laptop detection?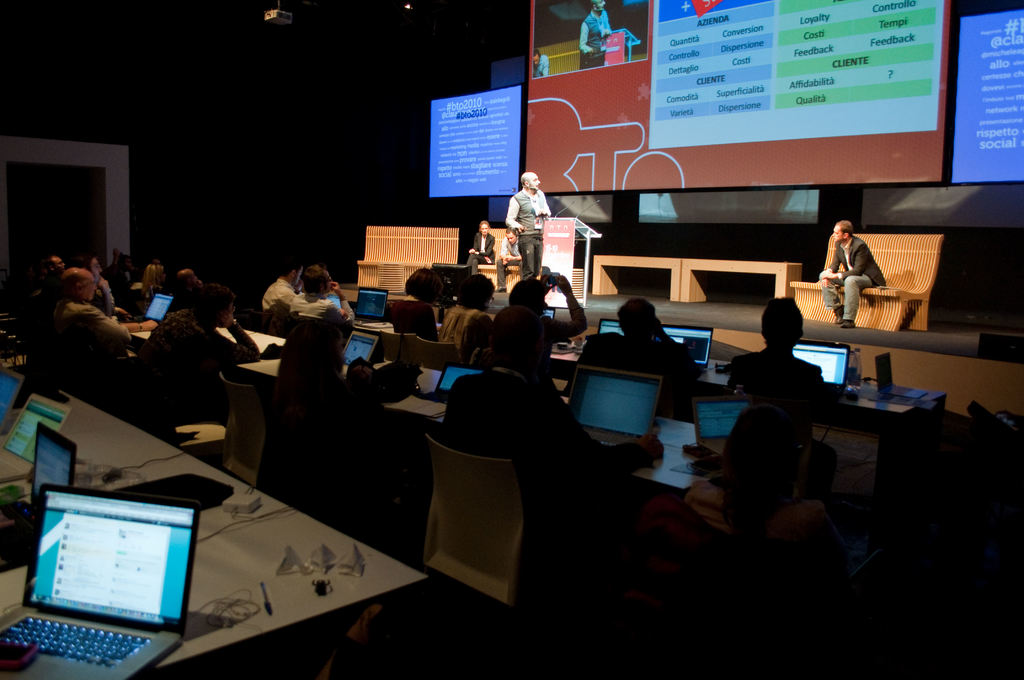
[x1=691, y1=394, x2=755, y2=458]
